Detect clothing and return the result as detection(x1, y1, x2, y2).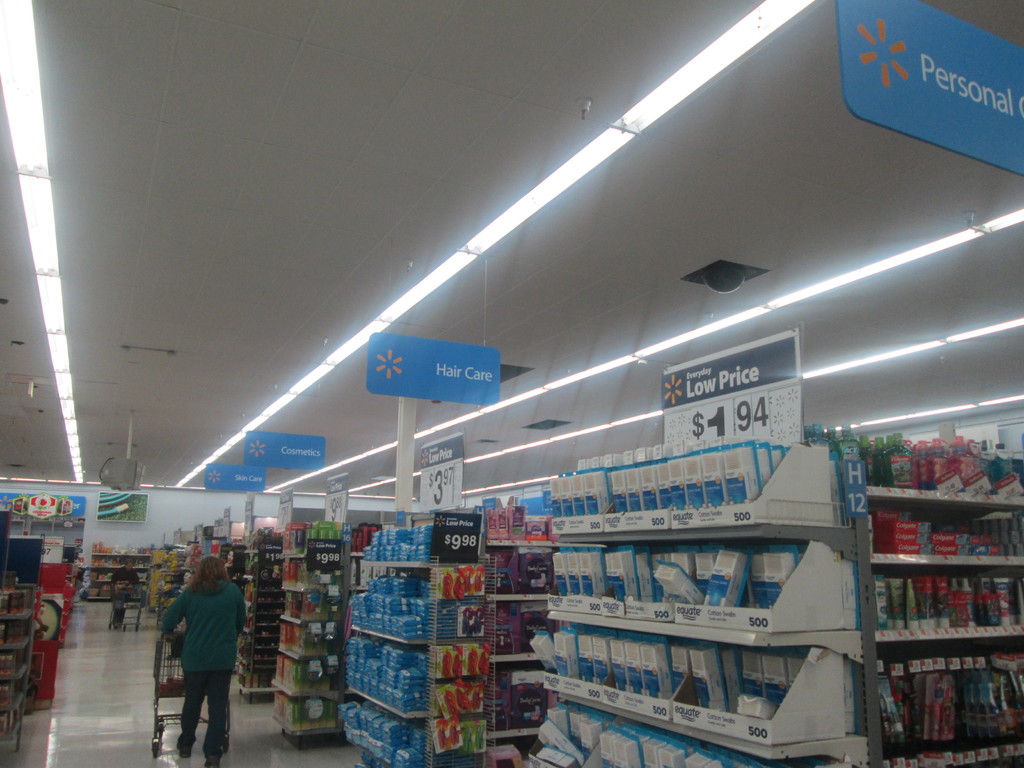
detection(156, 572, 239, 744).
